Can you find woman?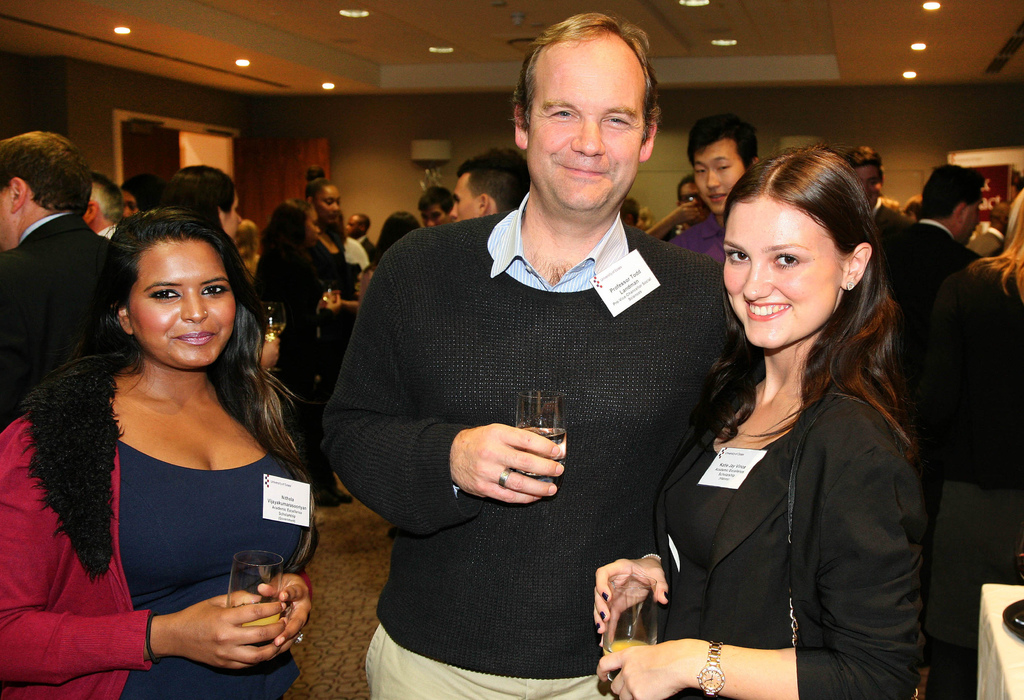
Yes, bounding box: [left=302, top=175, right=352, bottom=342].
